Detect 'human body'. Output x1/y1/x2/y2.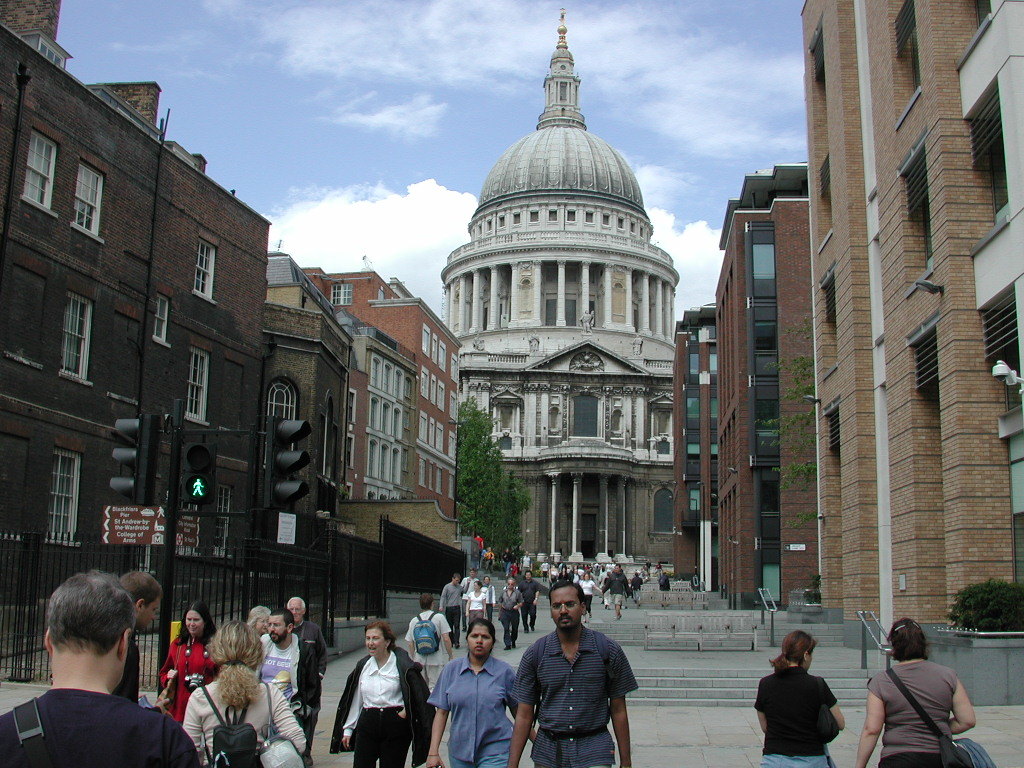
299/622/329/677.
